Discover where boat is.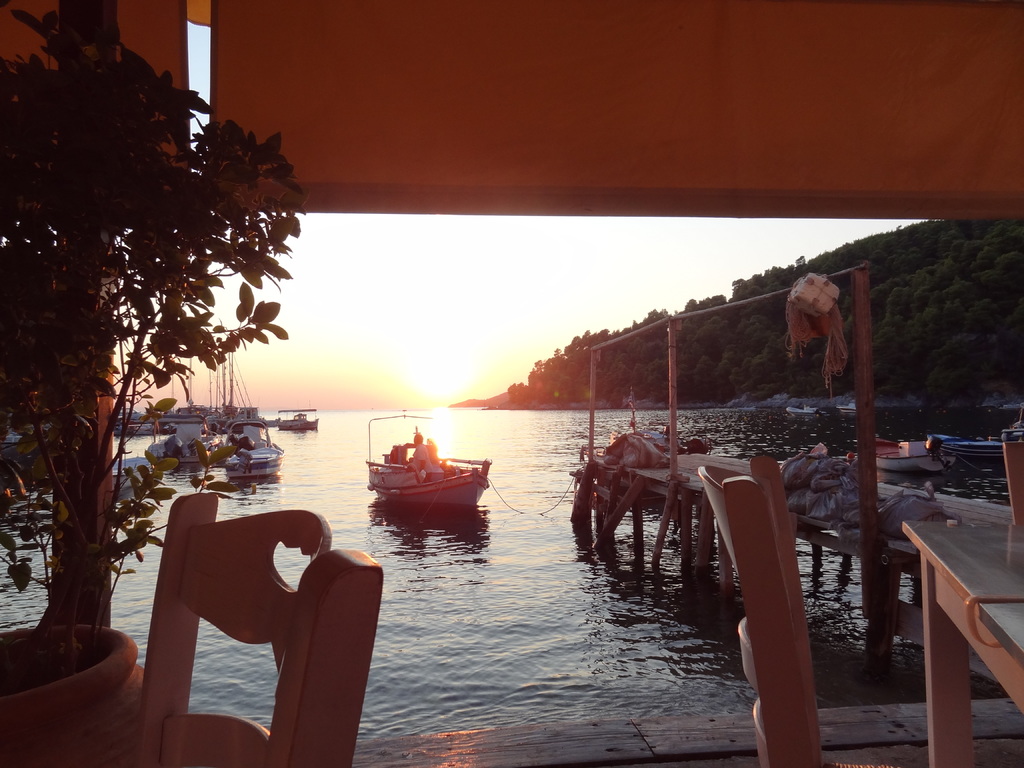
Discovered at box(787, 408, 810, 415).
